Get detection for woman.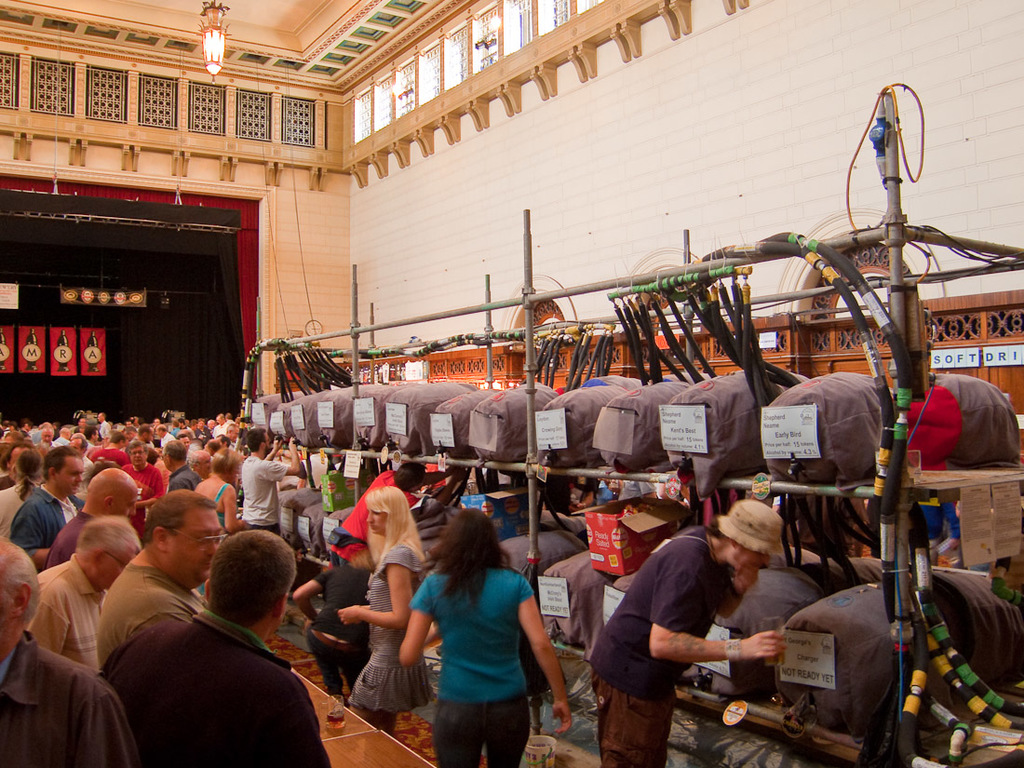
Detection: 336,492,434,735.
